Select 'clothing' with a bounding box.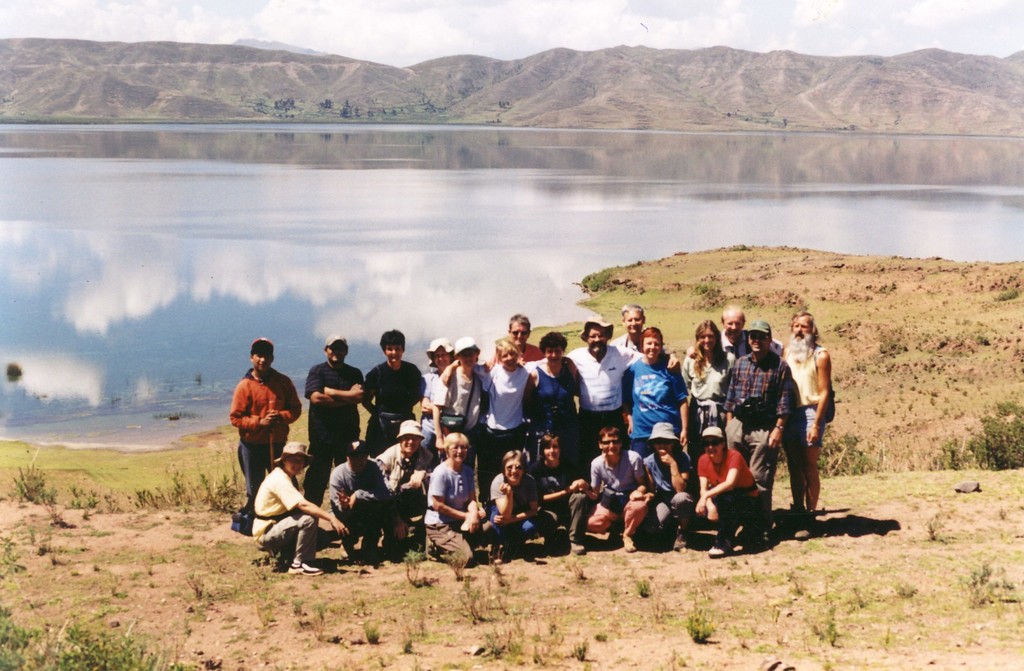
bbox=[545, 475, 584, 539].
